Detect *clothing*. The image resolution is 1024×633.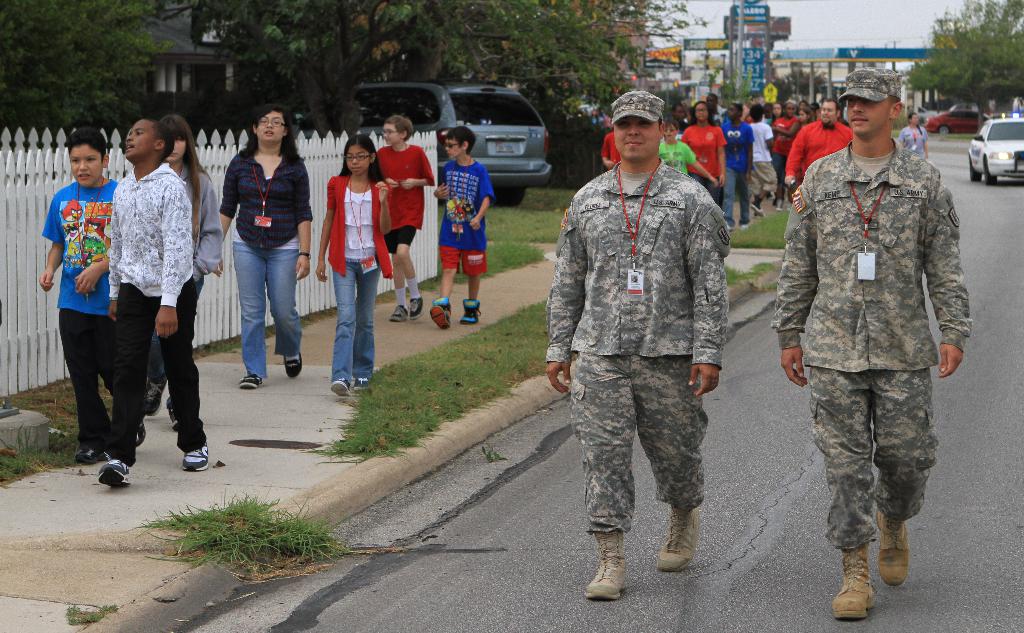
x1=777 y1=77 x2=966 y2=574.
